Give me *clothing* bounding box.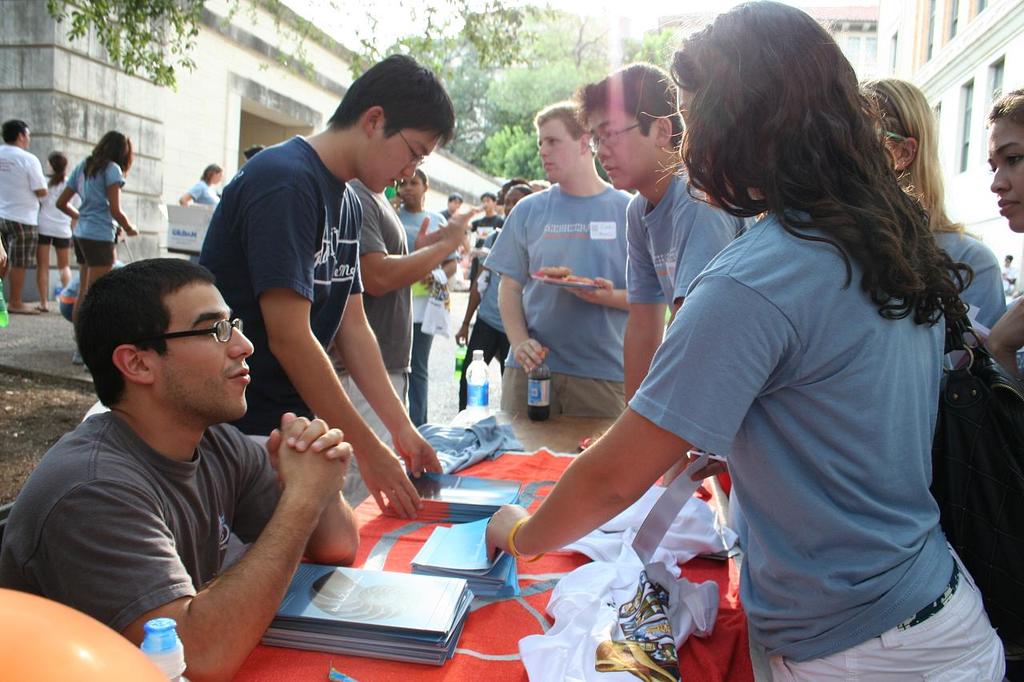
Rect(184, 178, 218, 264).
